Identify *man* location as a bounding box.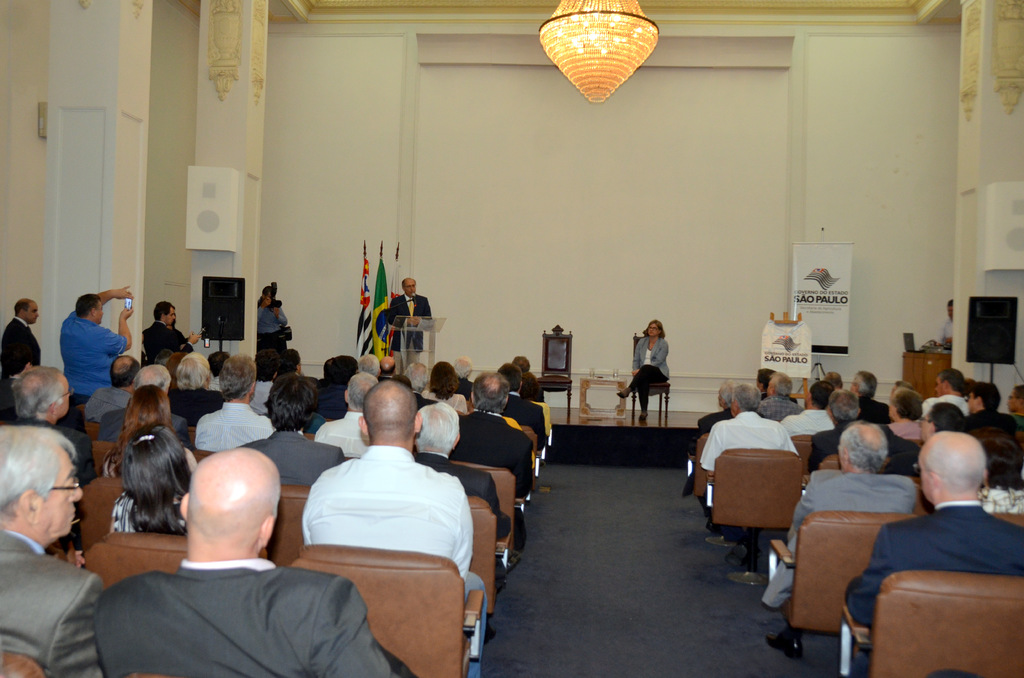
rect(0, 299, 42, 375).
